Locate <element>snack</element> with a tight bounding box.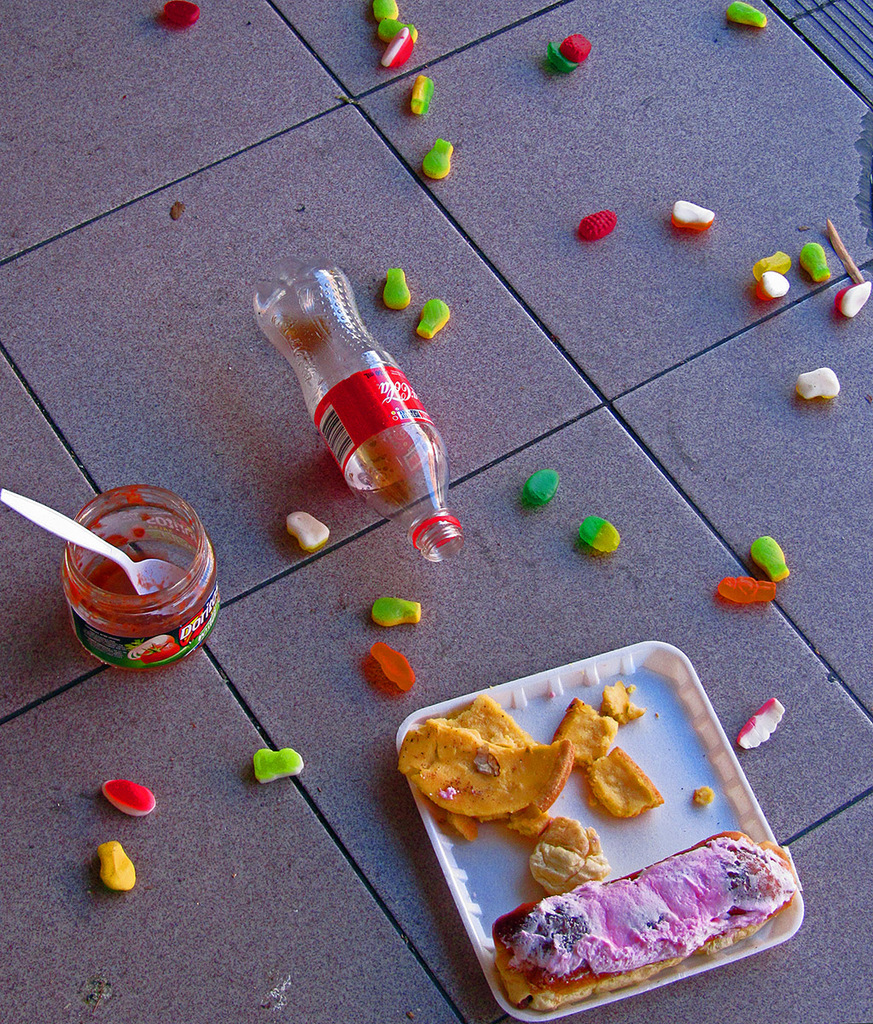
left=577, top=208, right=619, bottom=239.
